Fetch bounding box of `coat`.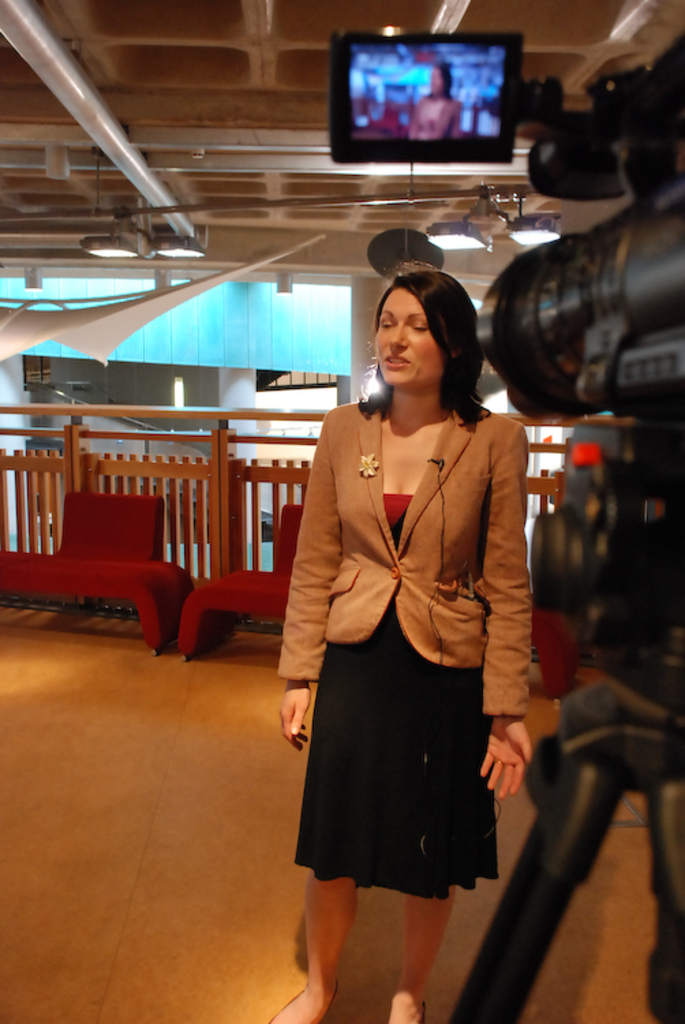
Bbox: <bbox>327, 399, 538, 739</bbox>.
